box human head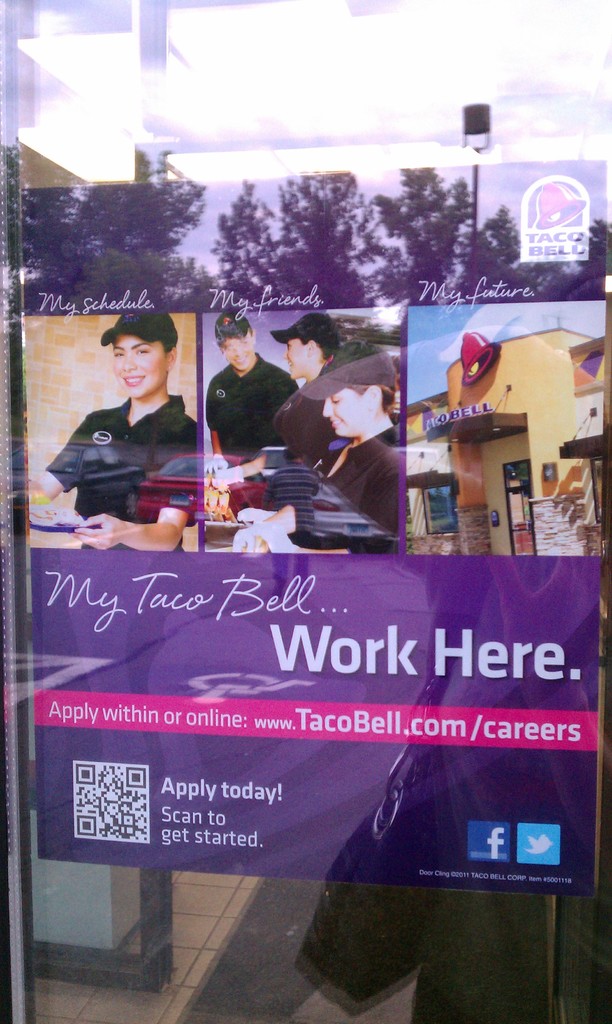
x1=92 y1=309 x2=175 y2=390
